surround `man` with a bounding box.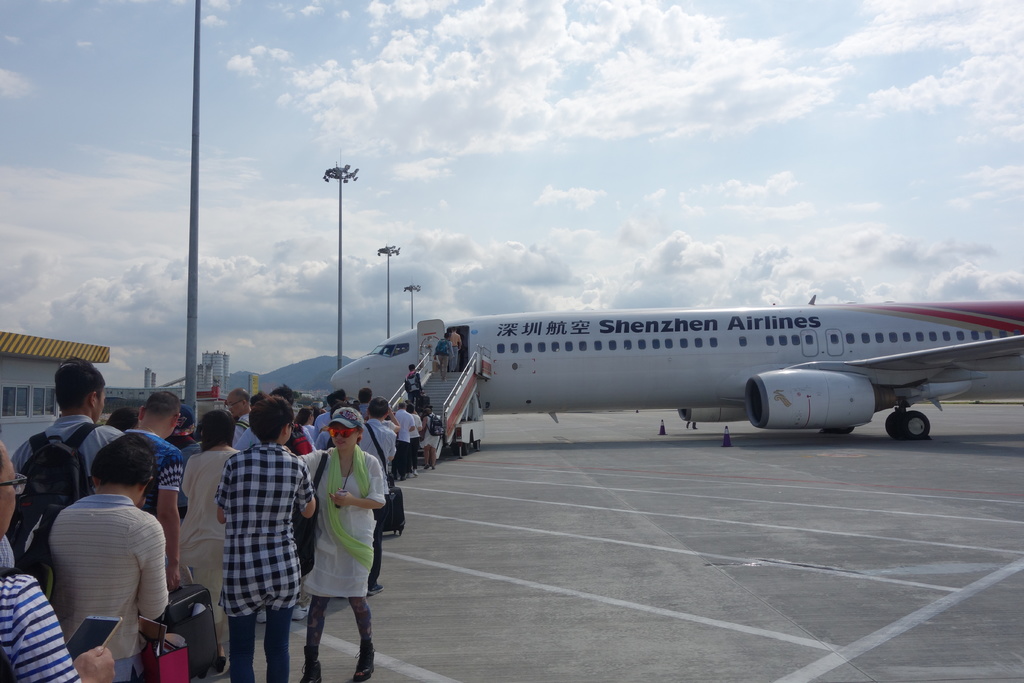
crop(0, 442, 115, 682).
